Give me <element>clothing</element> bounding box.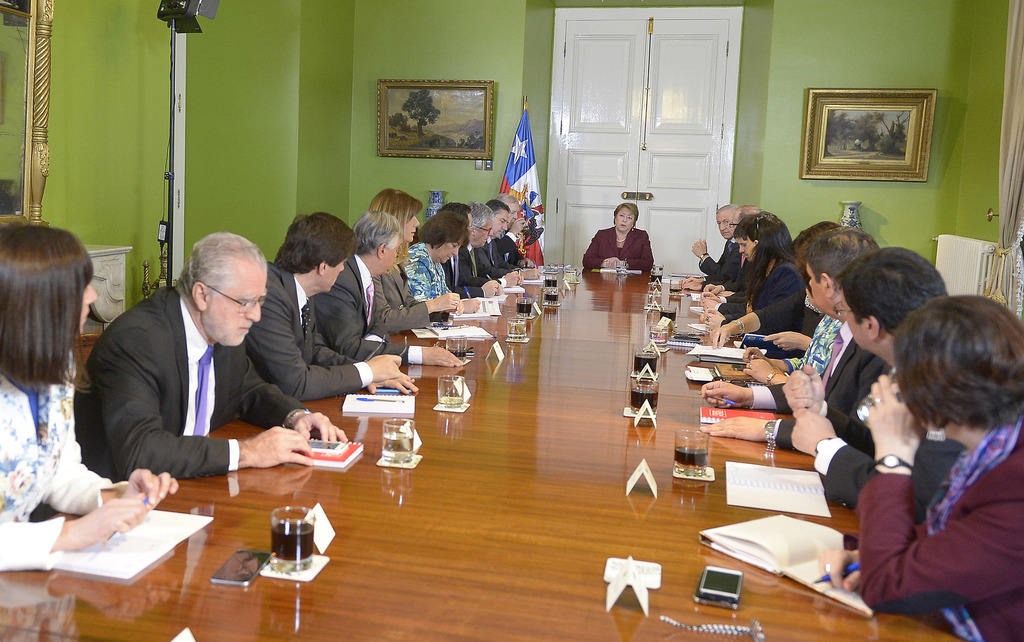
locate(67, 286, 307, 475).
